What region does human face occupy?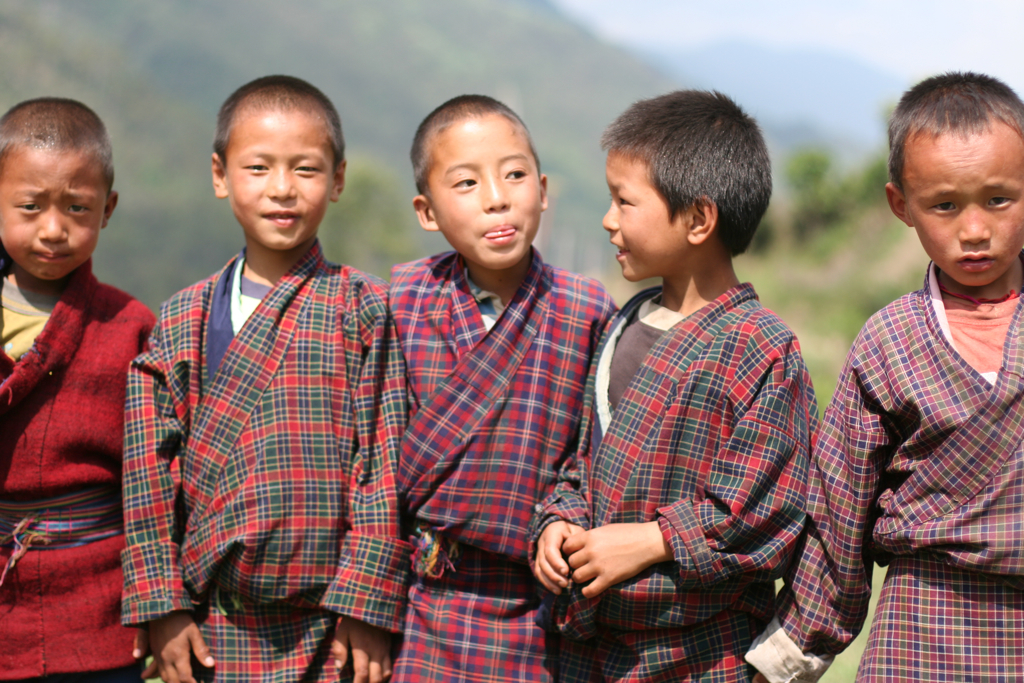
left=904, top=130, right=1023, bottom=285.
